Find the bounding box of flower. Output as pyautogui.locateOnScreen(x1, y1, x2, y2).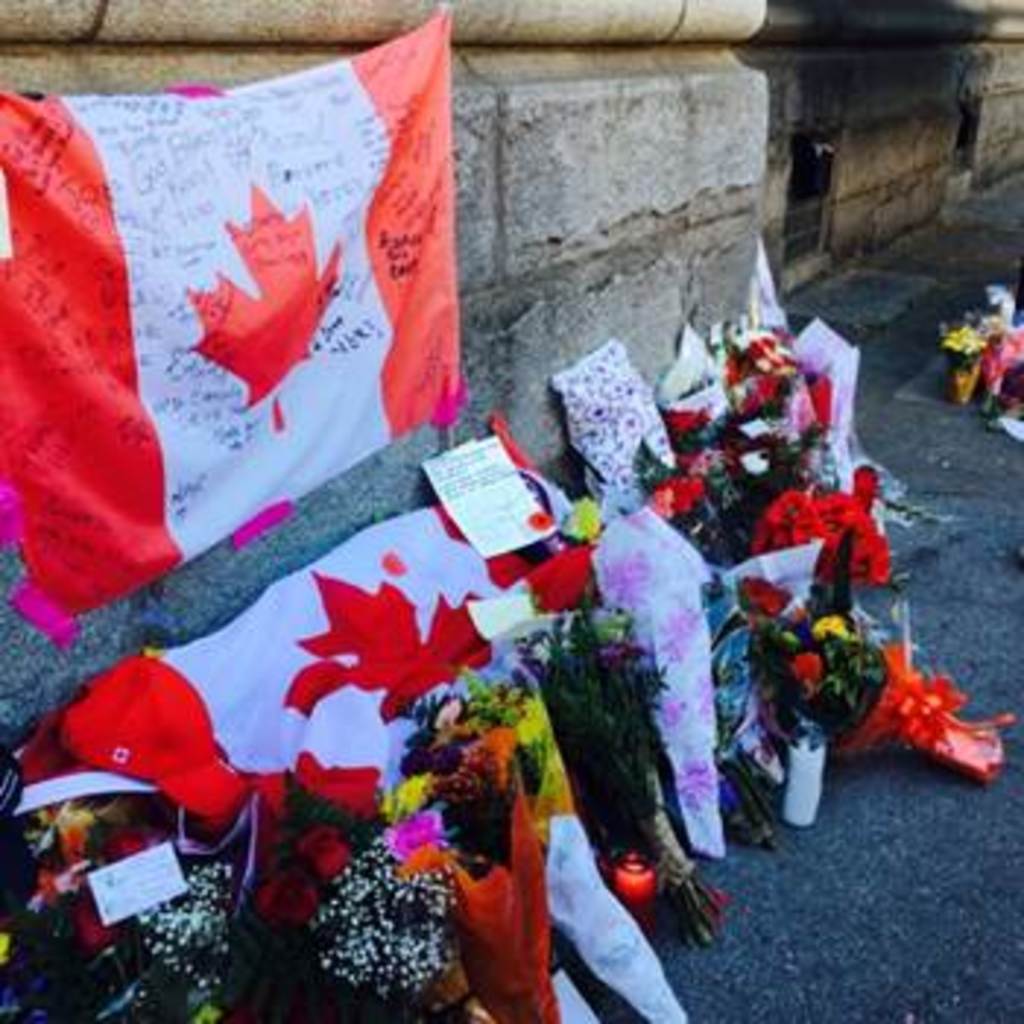
pyautogui.locateOnScreen(398, 688, 562, 843).
